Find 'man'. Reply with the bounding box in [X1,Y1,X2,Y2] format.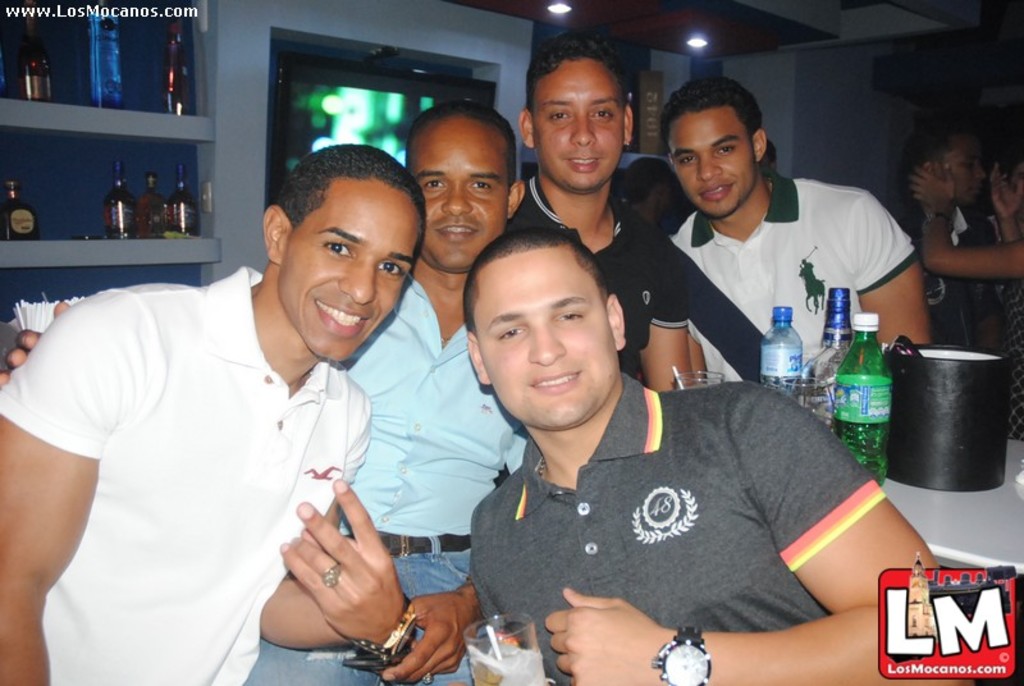
[0,102,530,685].
